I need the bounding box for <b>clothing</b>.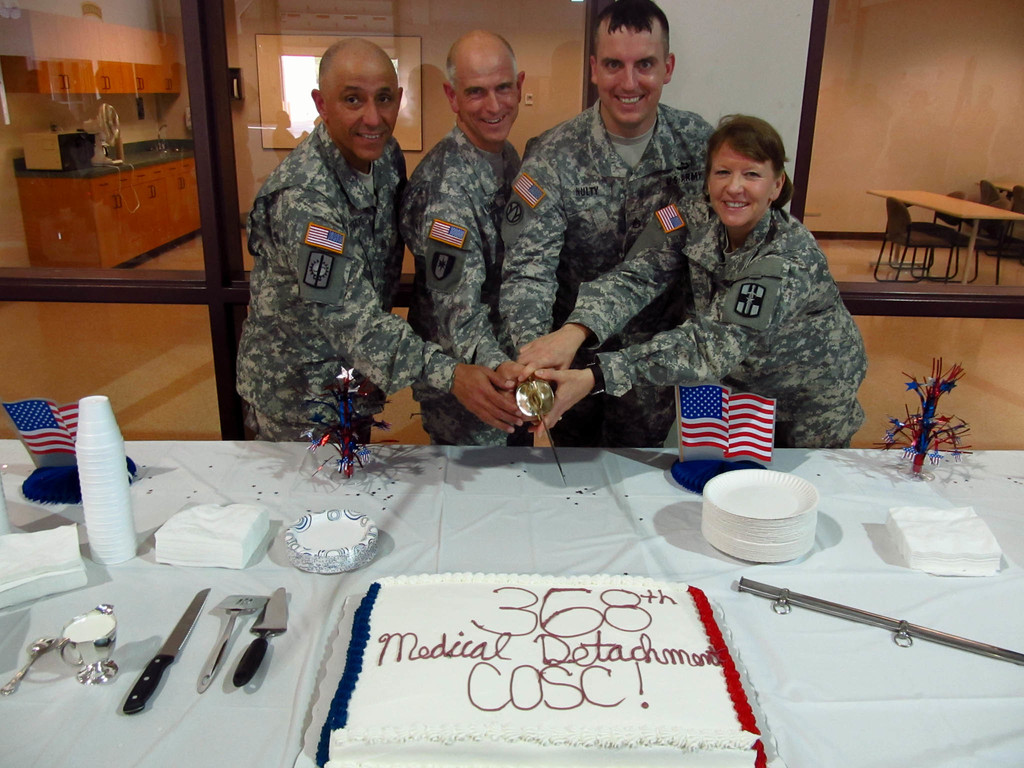
Here it is: (561, 189, 869, 450).
